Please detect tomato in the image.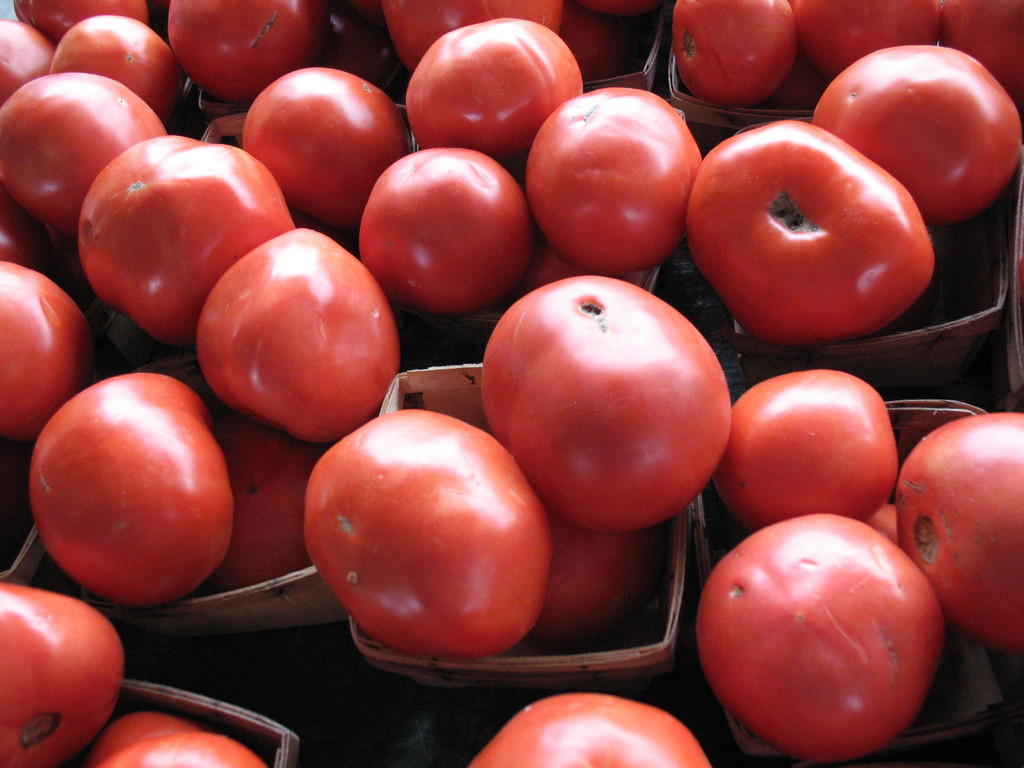
<bbox>45, 11, 194, 114</bbox>.
